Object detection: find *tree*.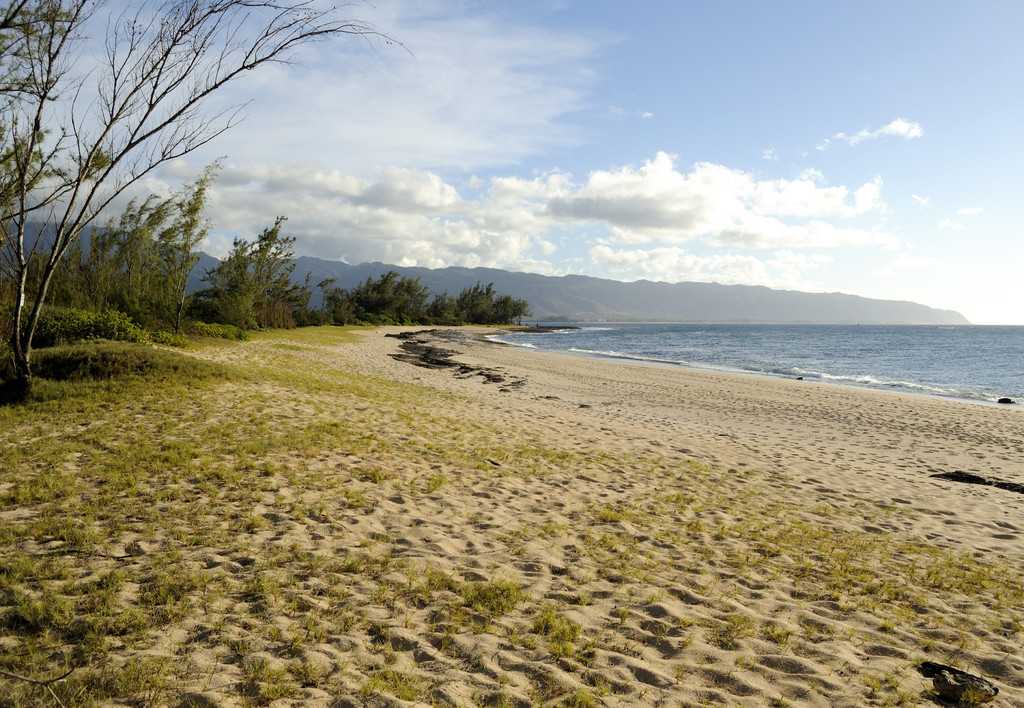
bbox=[409, 267, 531, 331].
